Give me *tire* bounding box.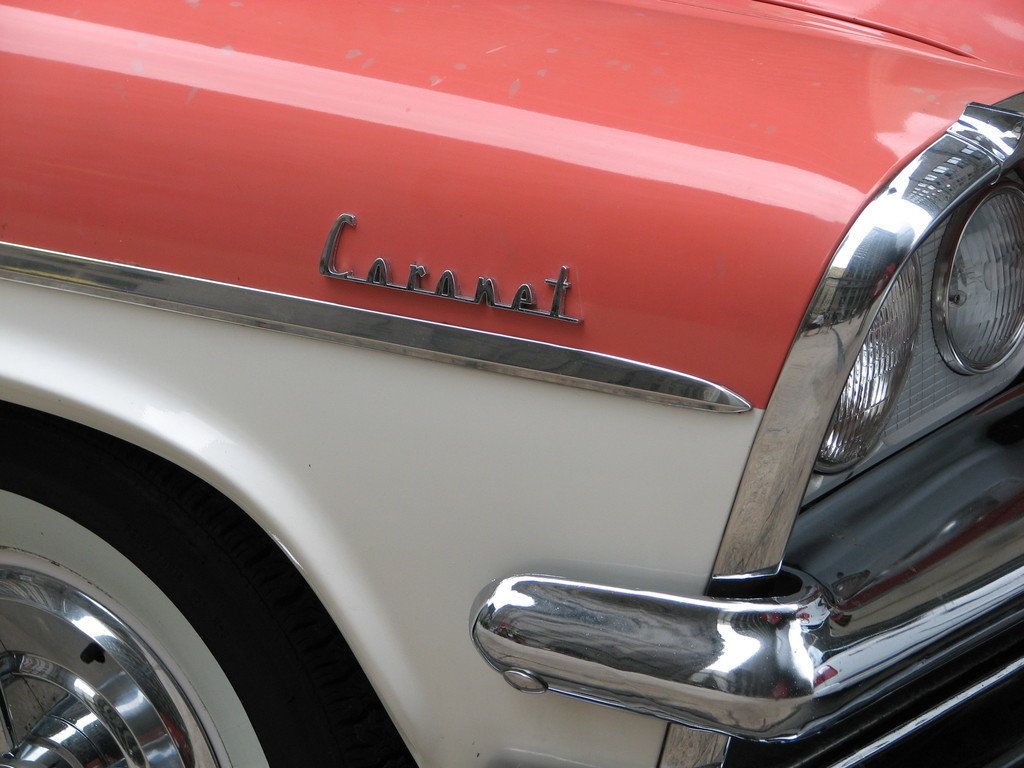
BBox(1, 449, 378, 767).
